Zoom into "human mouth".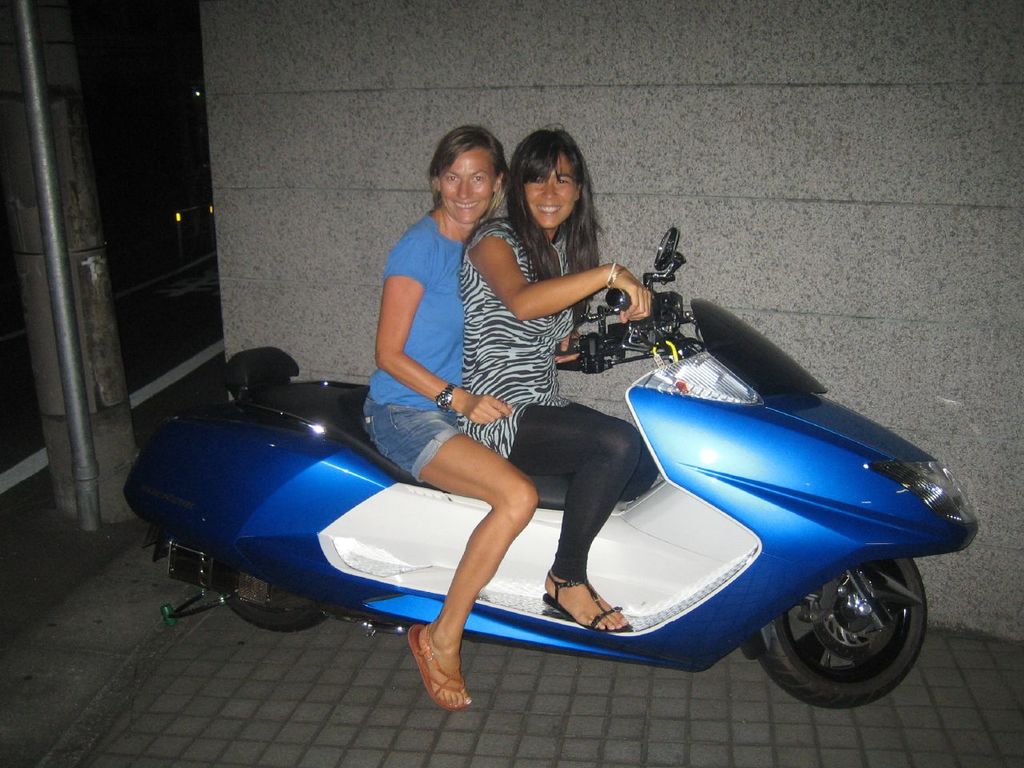
Zoom target: <region>533, 202, 563, 216</region>.
